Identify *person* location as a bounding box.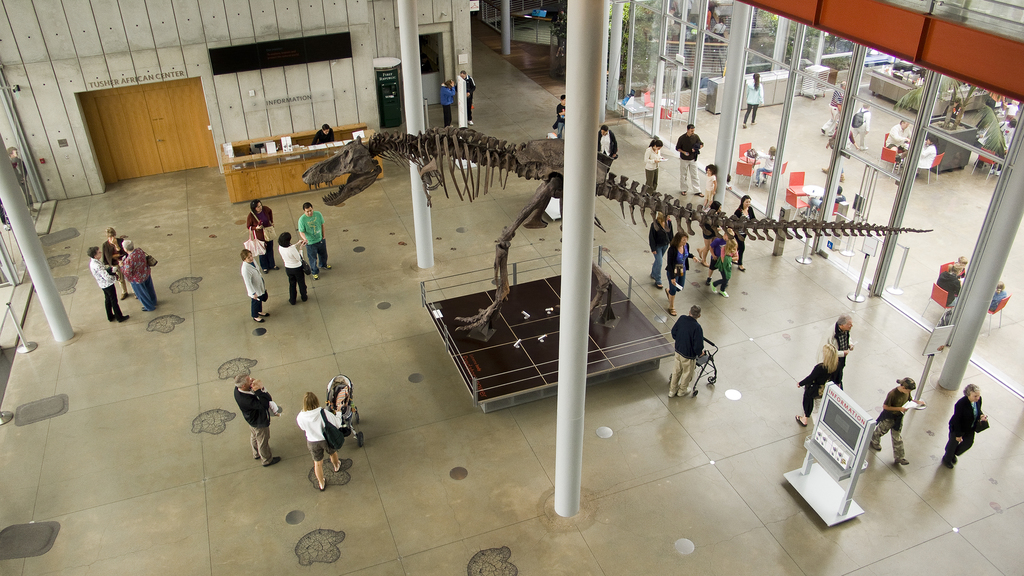
(x1=278, y1=228, x2=307, y2=298).
